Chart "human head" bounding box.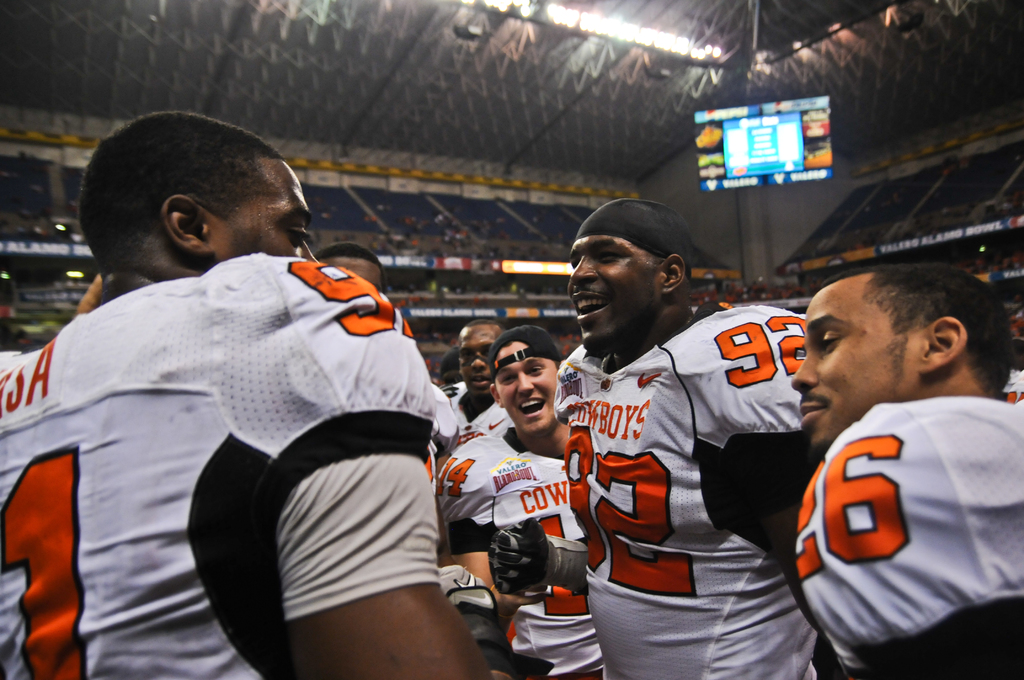
Charted: BBox(458, 319, 502, 400).
